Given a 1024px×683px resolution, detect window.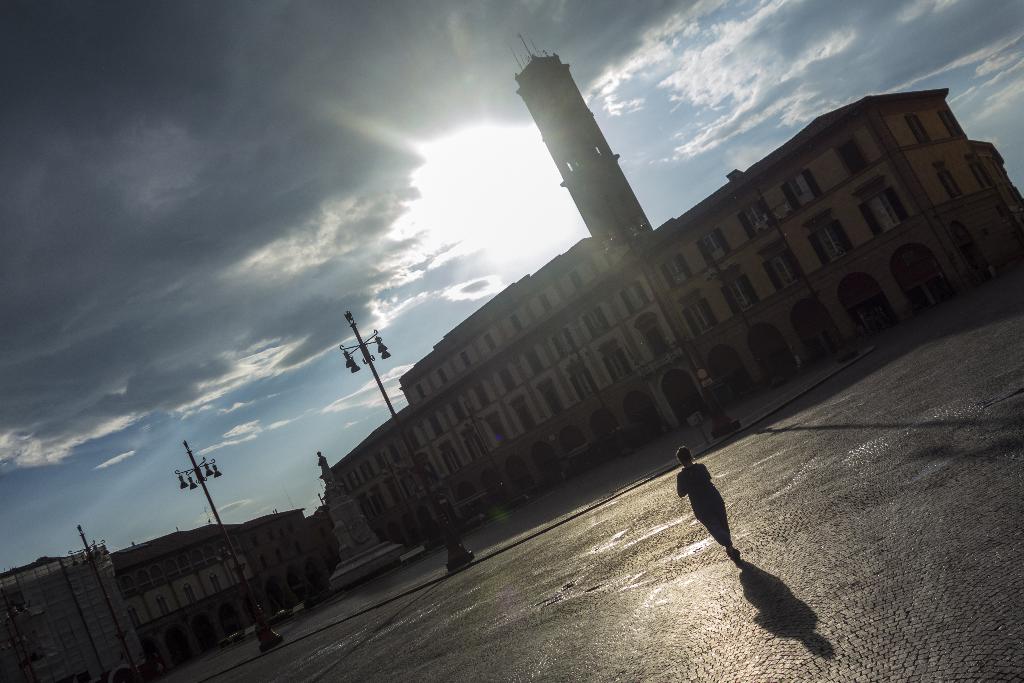
bbox=[465, 435, 484, 455].
